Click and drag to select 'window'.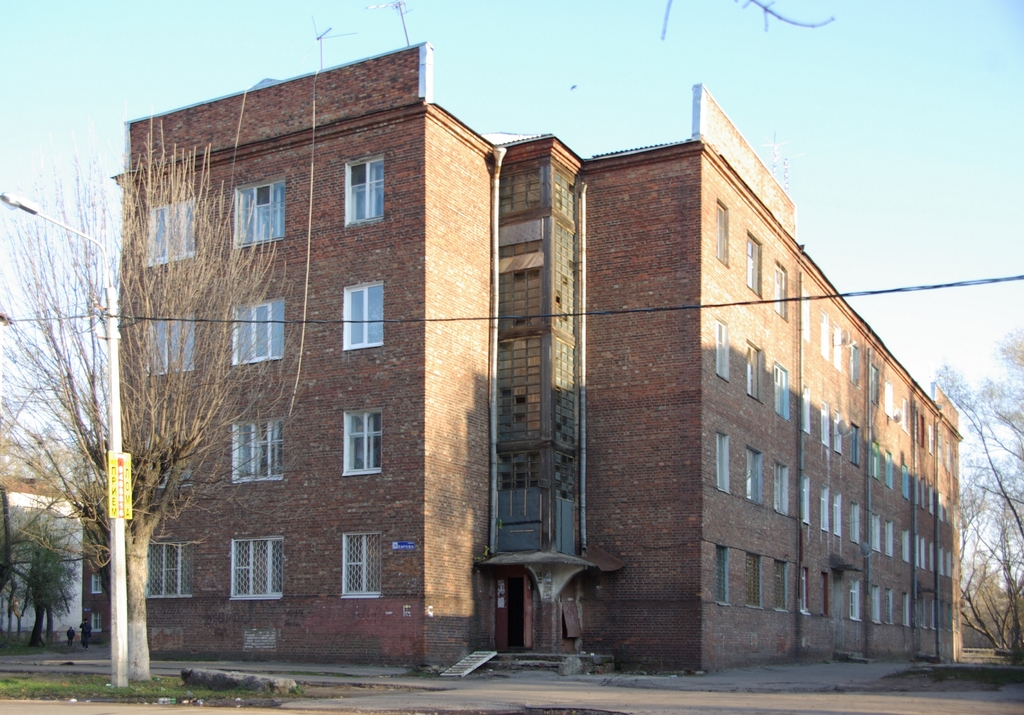
Selection: <region>344, 149, 388, 229</region>.
